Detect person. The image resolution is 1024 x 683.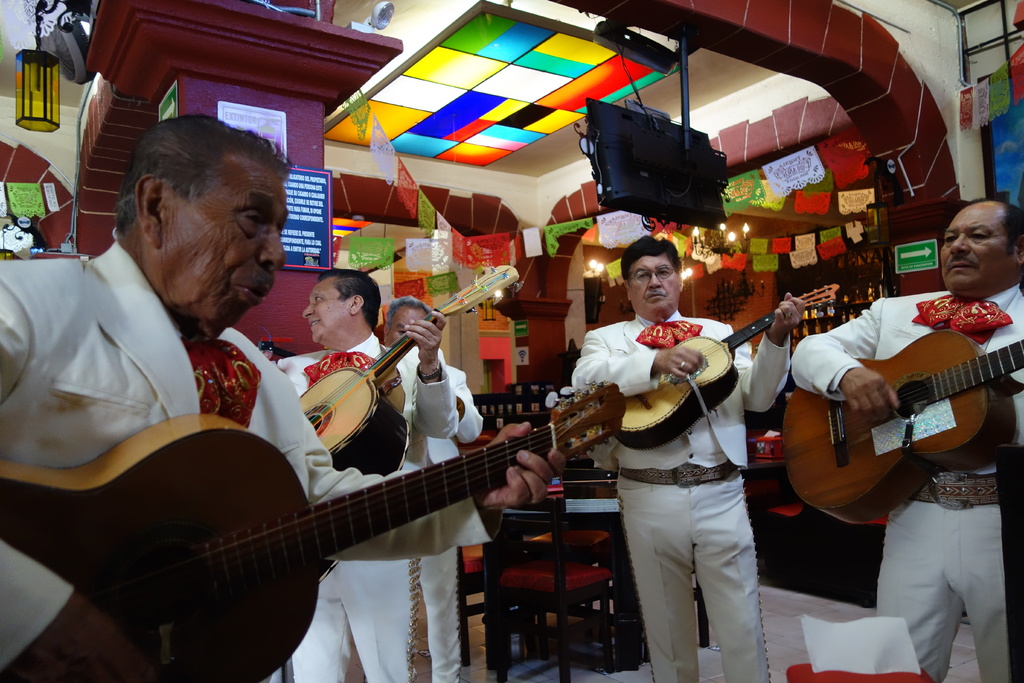
rect(790, 197, 1023, 682).
